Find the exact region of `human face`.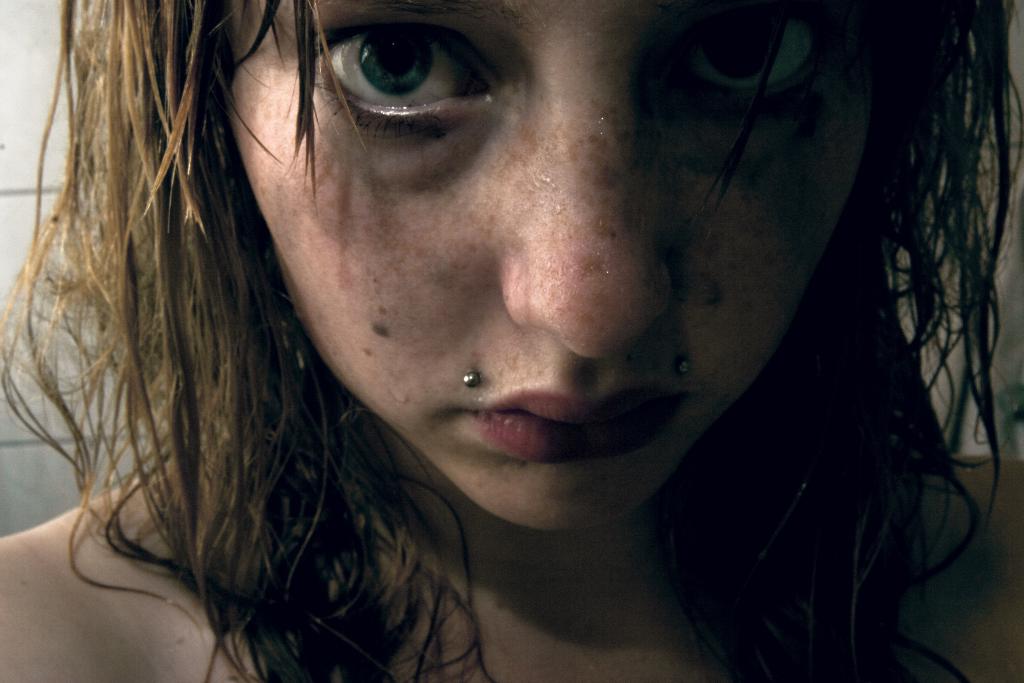
Exact region: <box>228,0,896,532</box>.
